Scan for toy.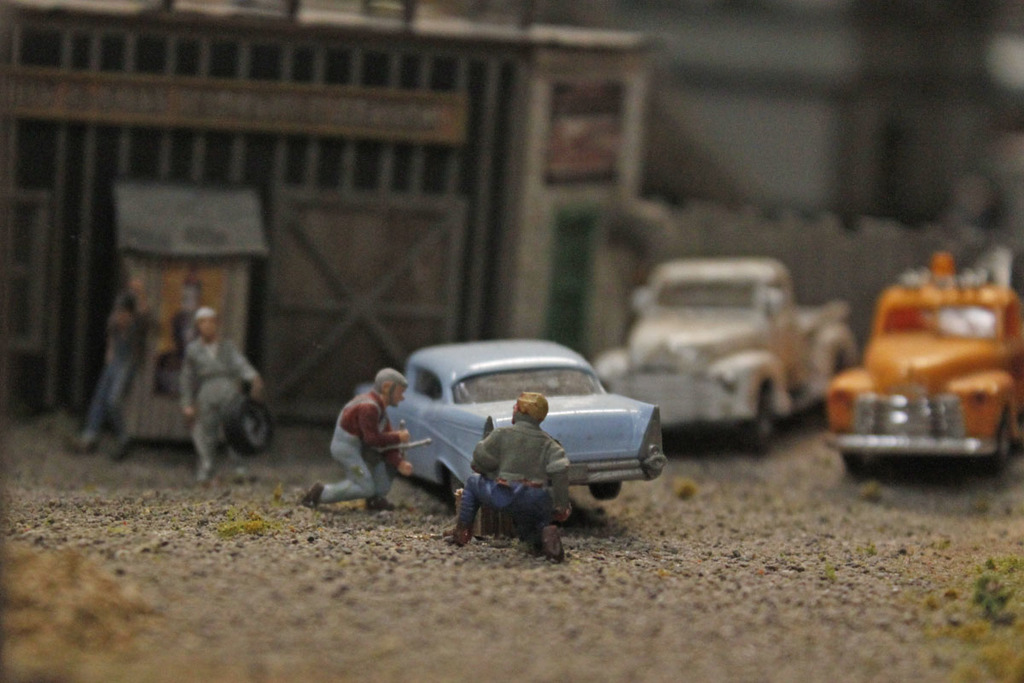
Scan result: select_region(446, 393, 567, 561).
